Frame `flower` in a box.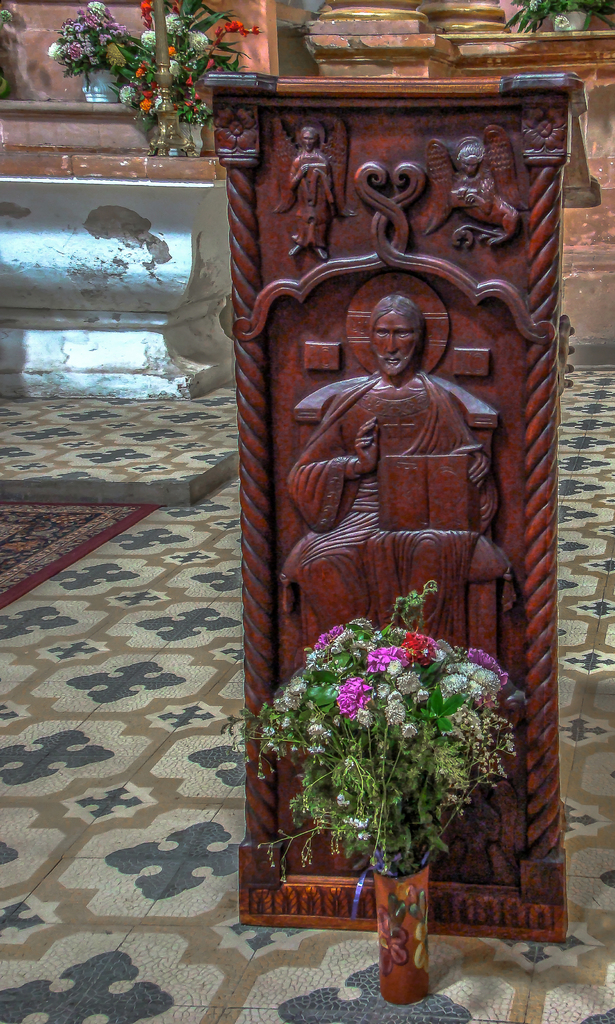
box(447, 662, 502, 688).
